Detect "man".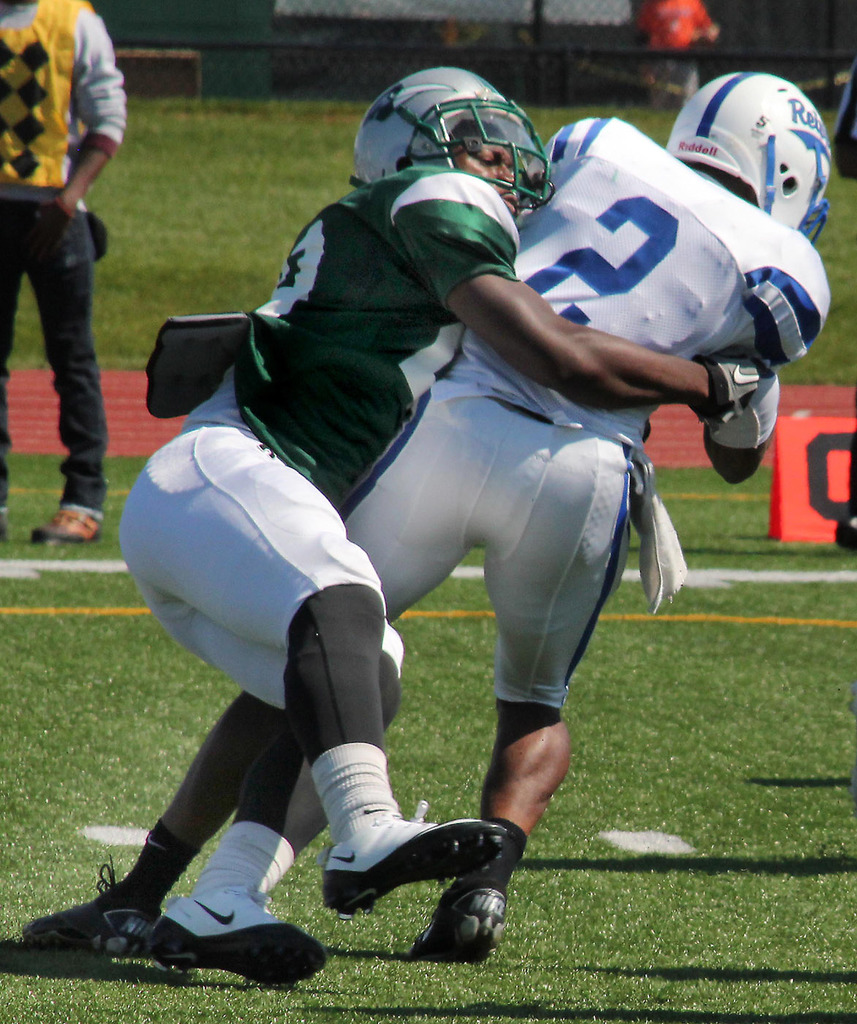
Detected at 21:46:823:991.
